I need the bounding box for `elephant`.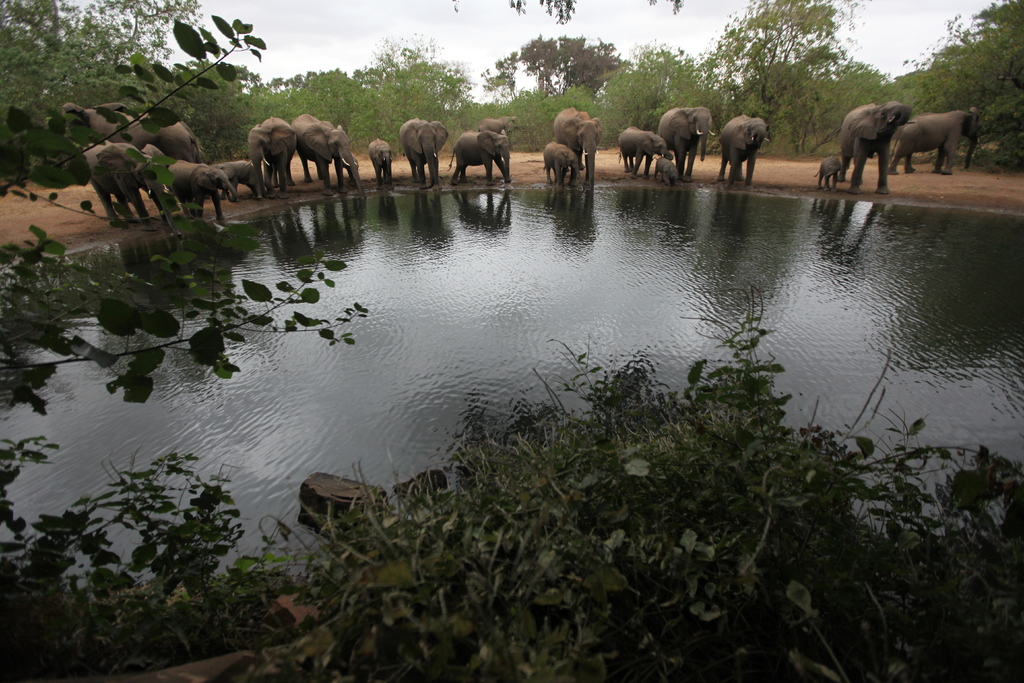
Here it is: <box>616,124,665,174</box>.
